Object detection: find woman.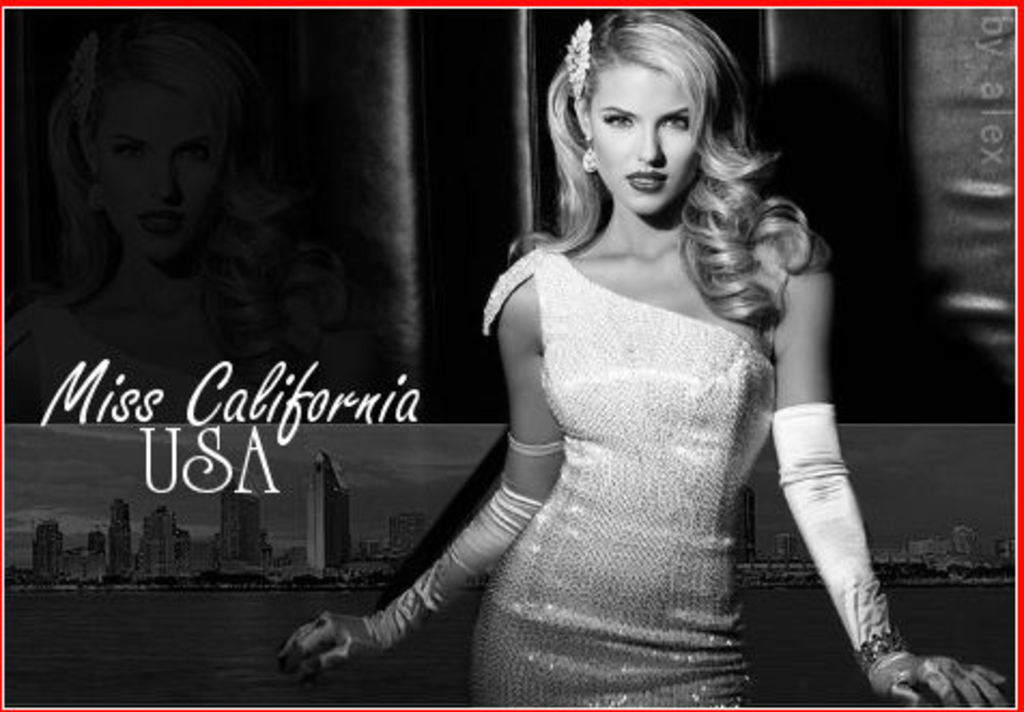
locate(447, 22, 824, 643).
